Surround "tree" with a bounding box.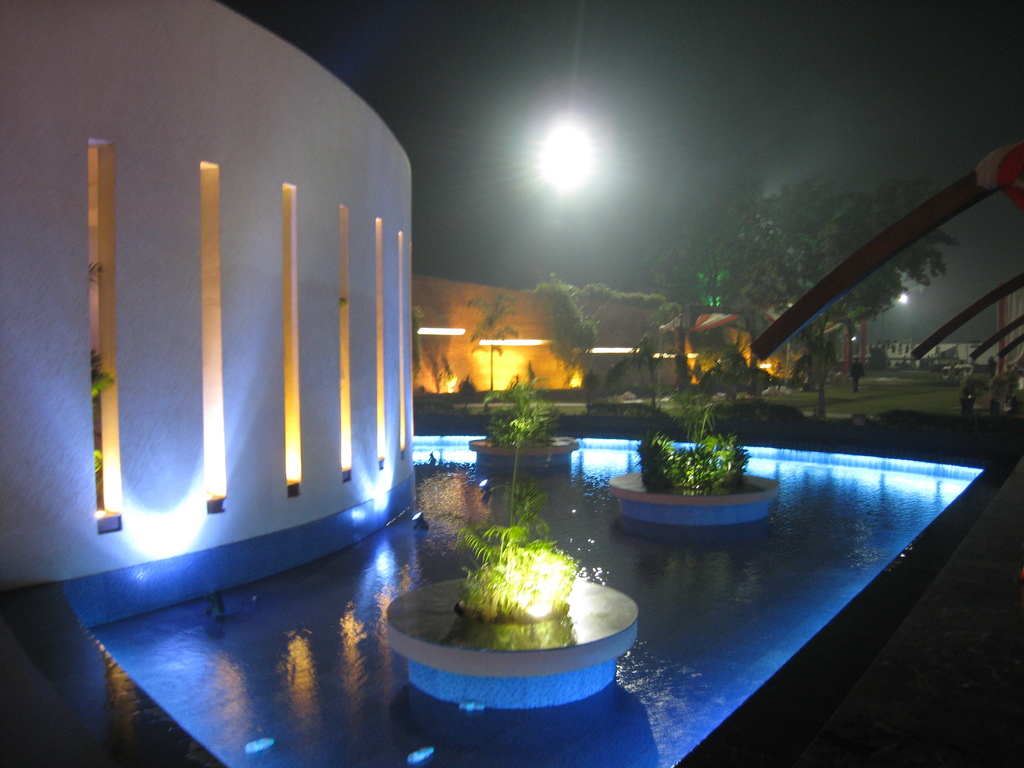
left=620, top=378, right=739, bottom=501.
